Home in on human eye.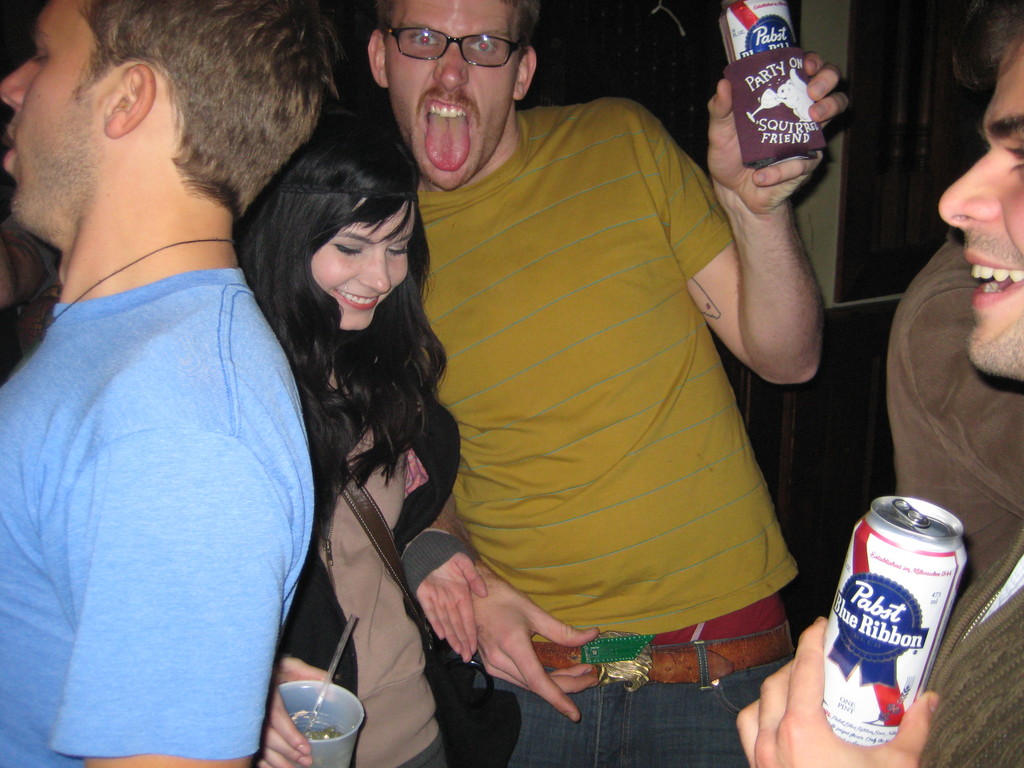
Homed in at bbox(408, 29, 443, 50).
